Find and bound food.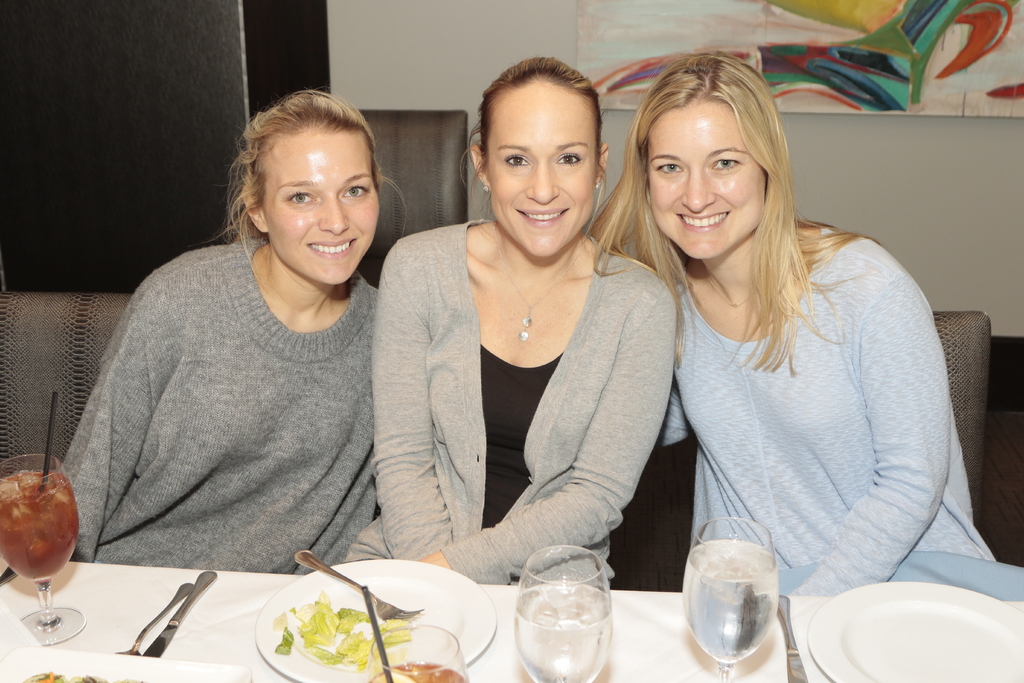
Bound: rect(278, 600, 415, 667).
